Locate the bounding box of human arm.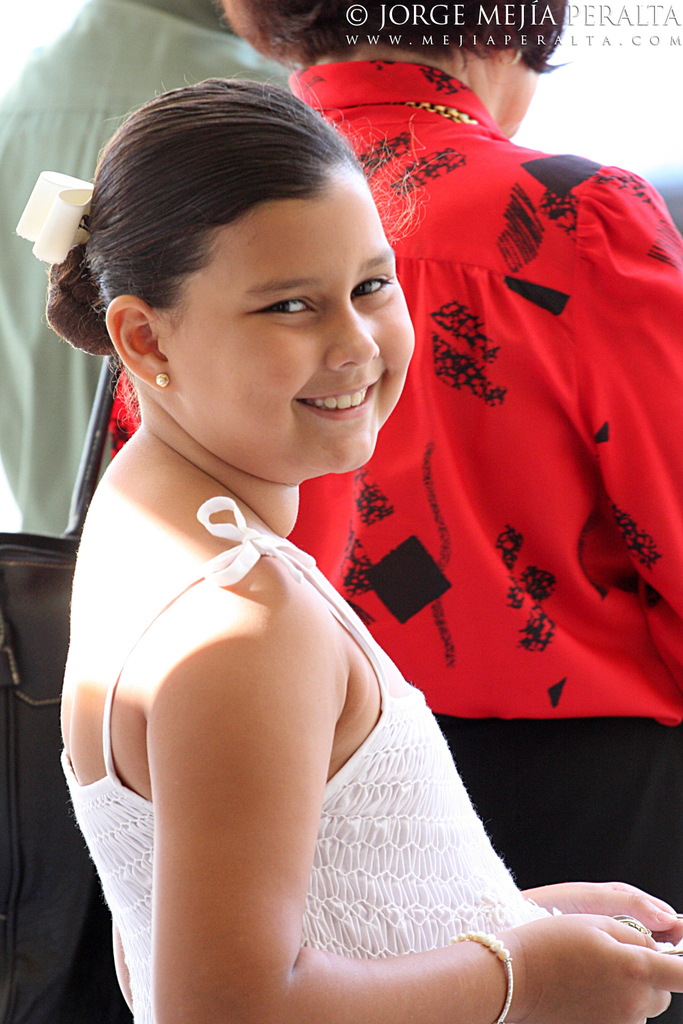
Bounding box: {"x1": 513, "y1": 876, "x2": 682, "y2": 939}.
